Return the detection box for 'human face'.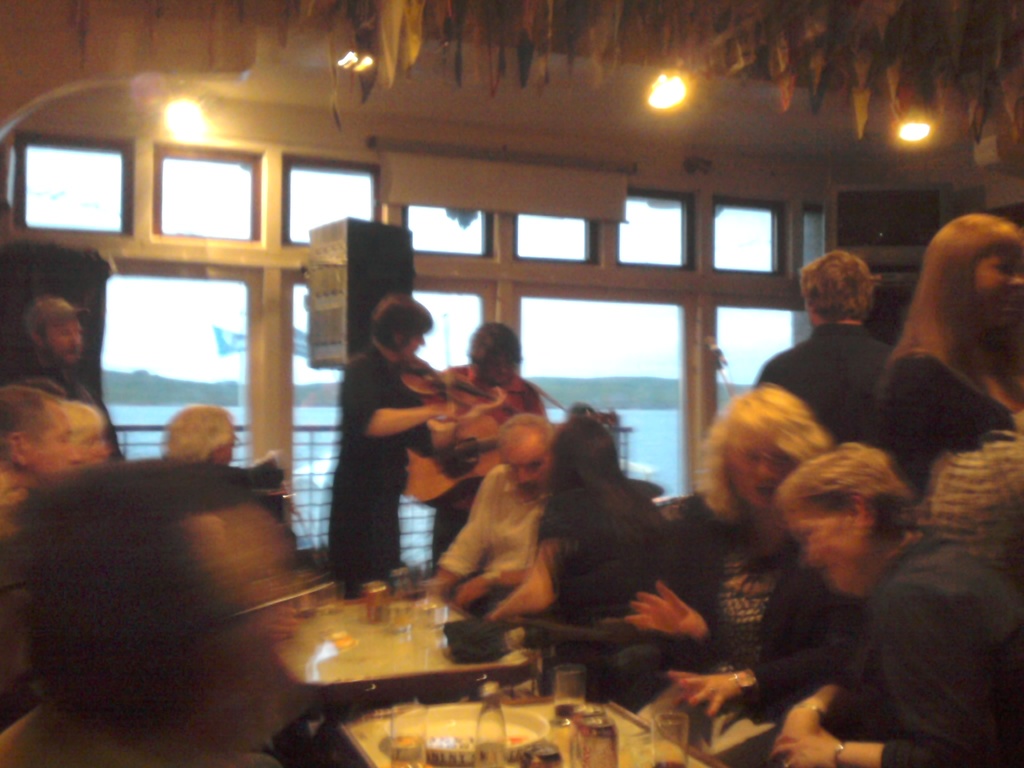
726, 437, 785, 508.
